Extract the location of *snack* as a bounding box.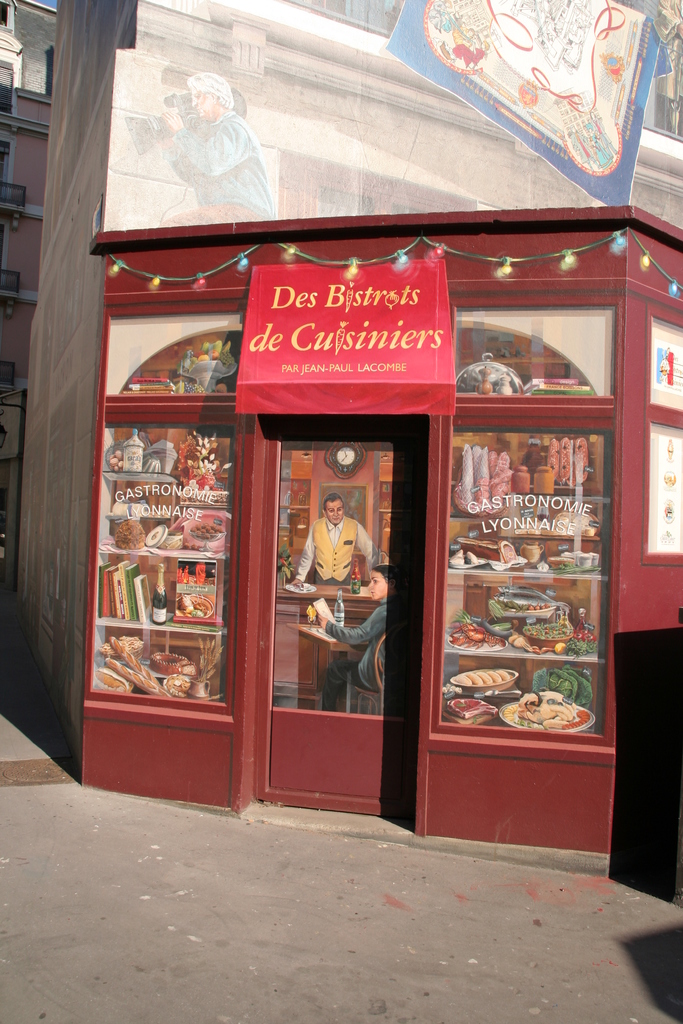
crop(443, 699, 500, 724).
